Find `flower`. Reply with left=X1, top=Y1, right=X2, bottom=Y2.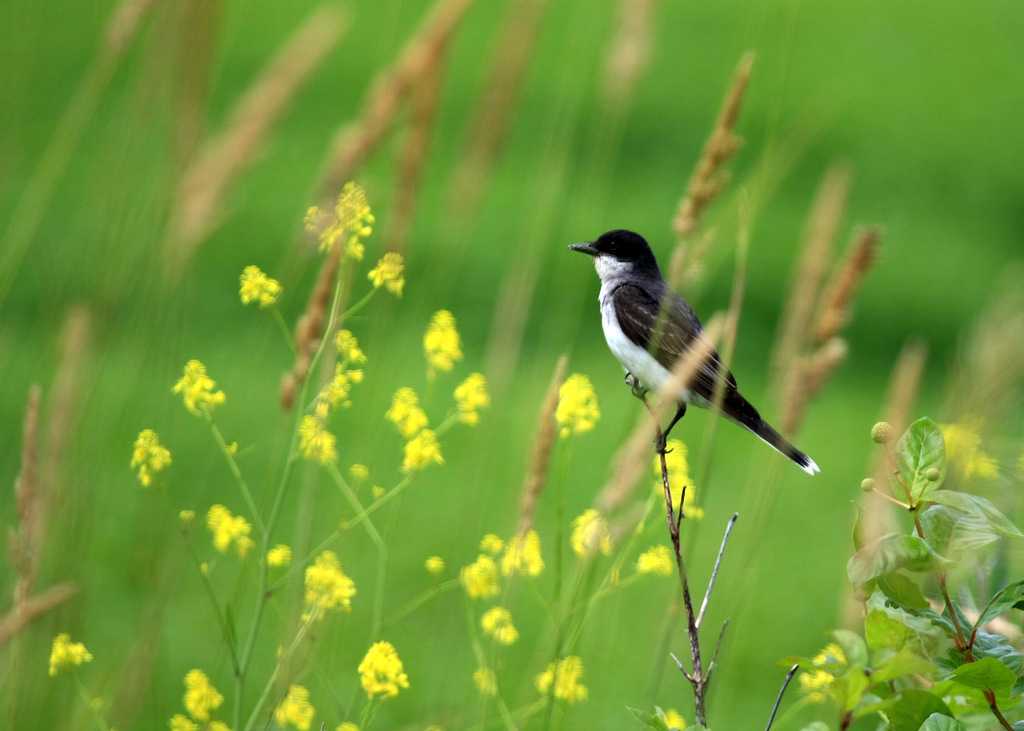
left=536, top=654, right=586, bottom=703.
